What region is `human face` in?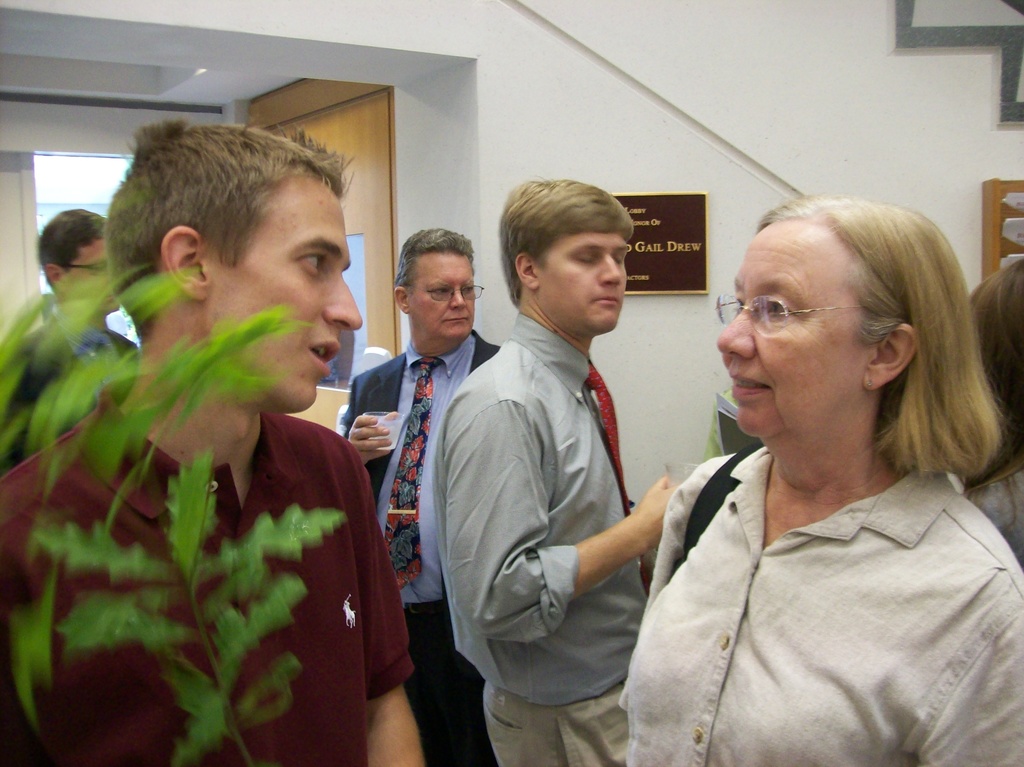
bbox=(59, 243, 115, 318).
